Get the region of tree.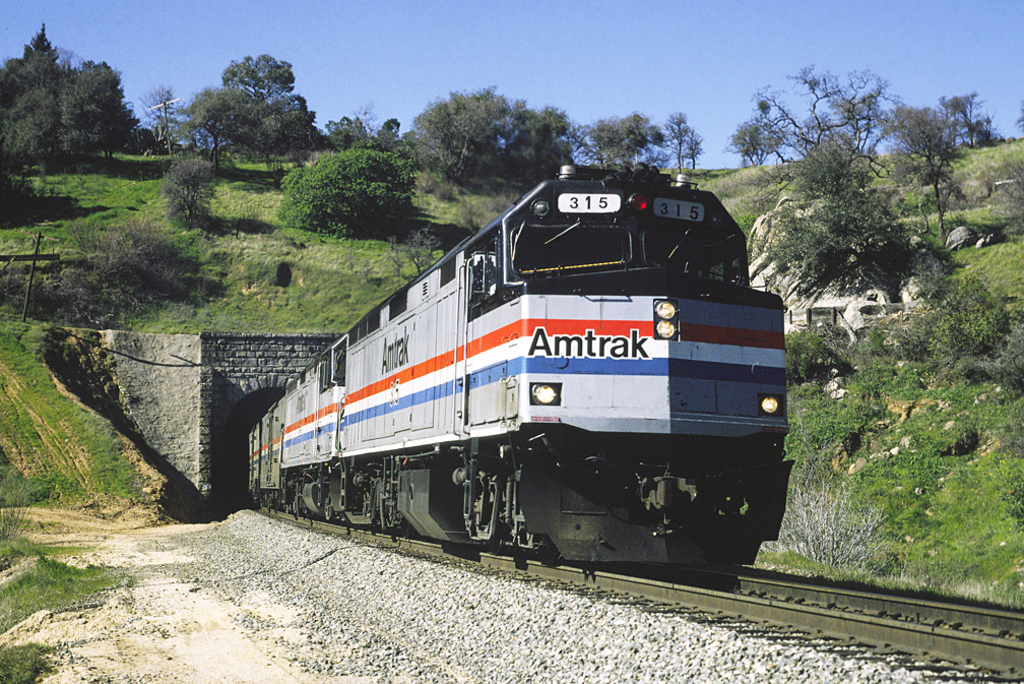
select_region(984, 114, 1023, 247).
